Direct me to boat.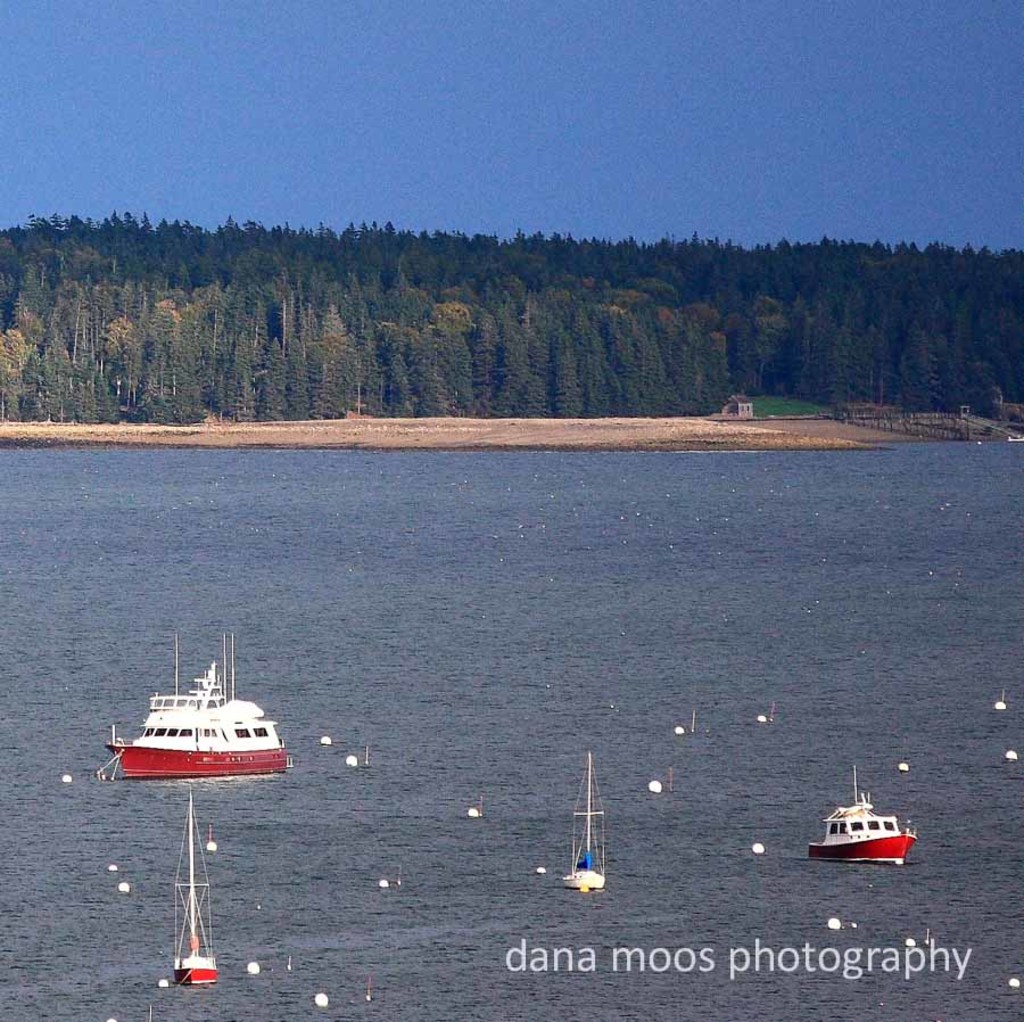
Direction: l=172, t=793, r=221, b=997.
